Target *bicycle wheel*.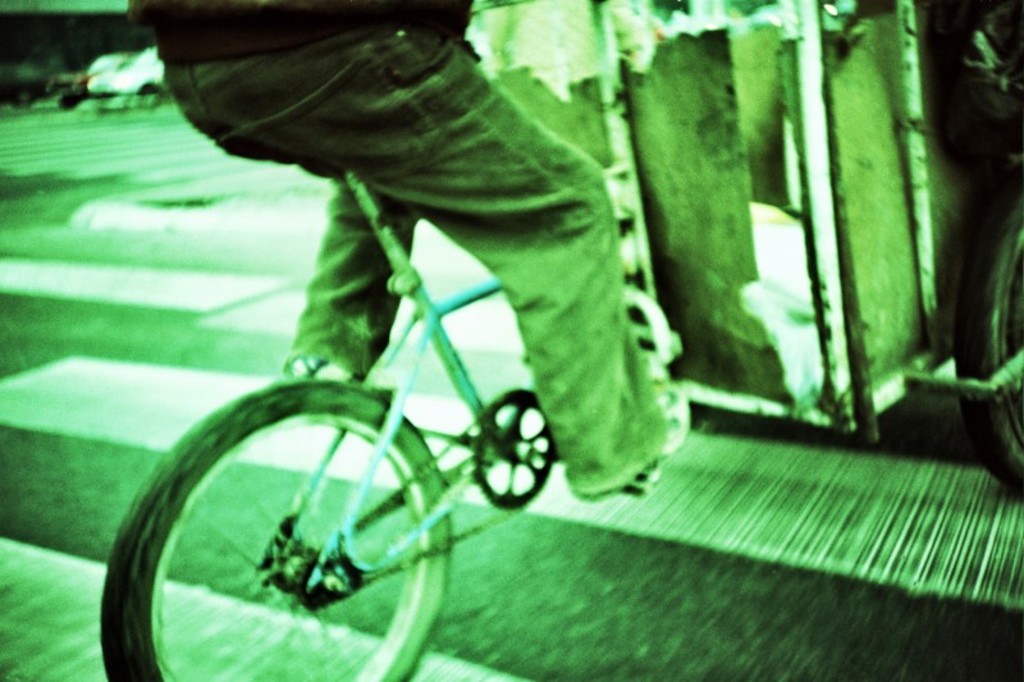
Target region: crop(88, 374, 470, 668).
